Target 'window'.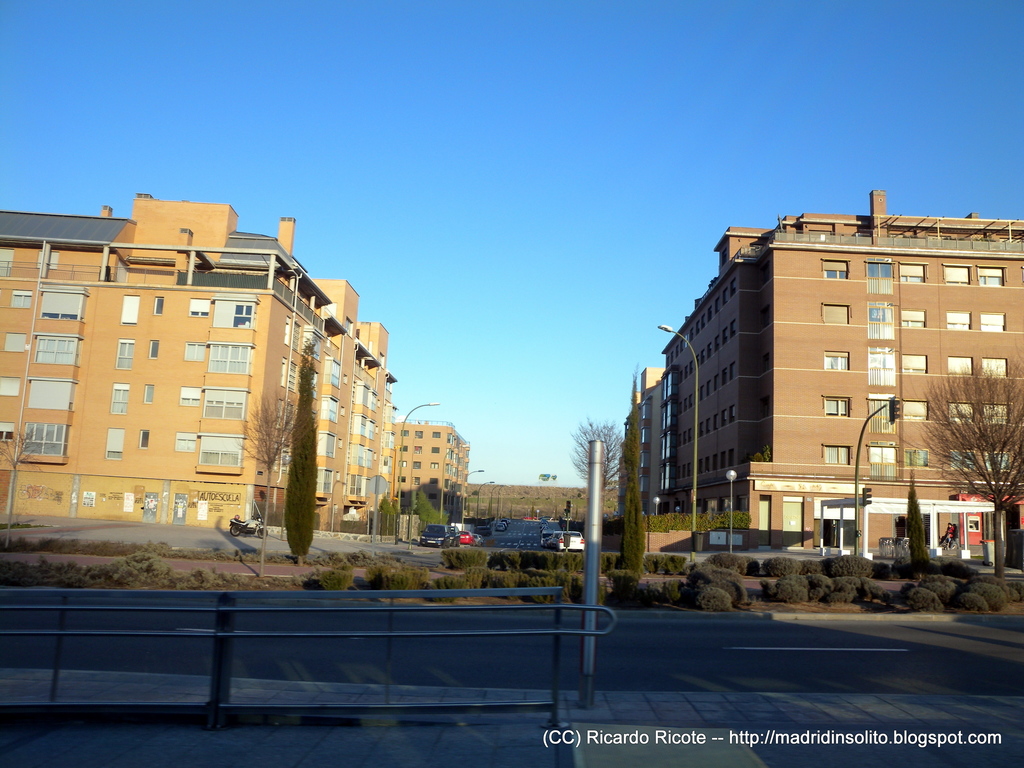
Target region: l=902, t=353, r=928, b=377.
